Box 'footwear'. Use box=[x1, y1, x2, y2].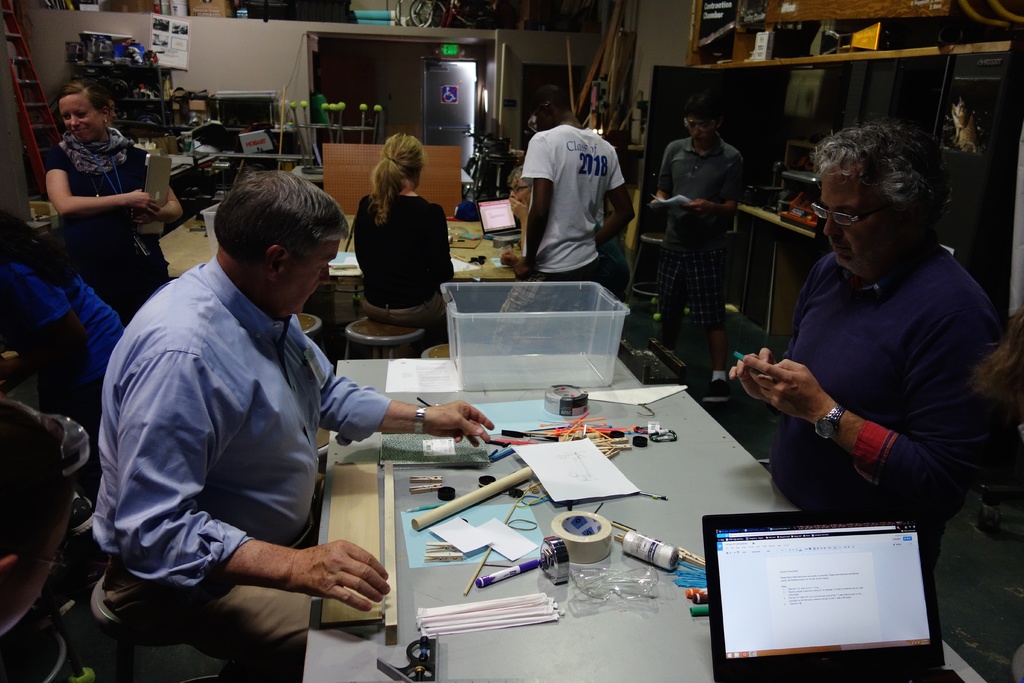
box=[72, 495, 95, 529].
